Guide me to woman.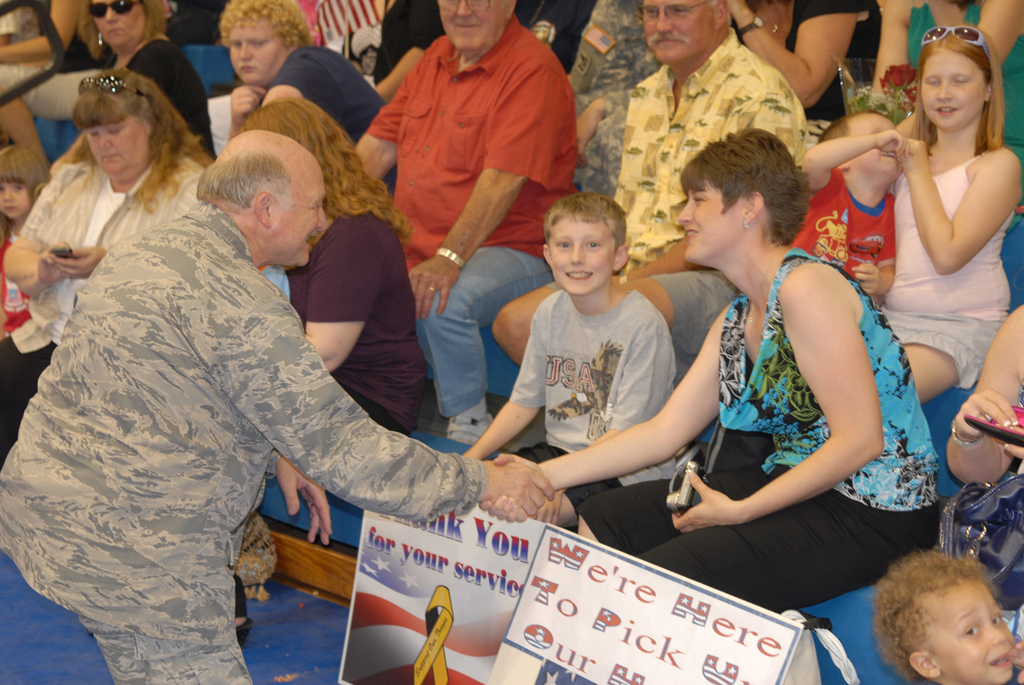
Guidance: [x1=869, y1=0, x2=1023, y2=162].
